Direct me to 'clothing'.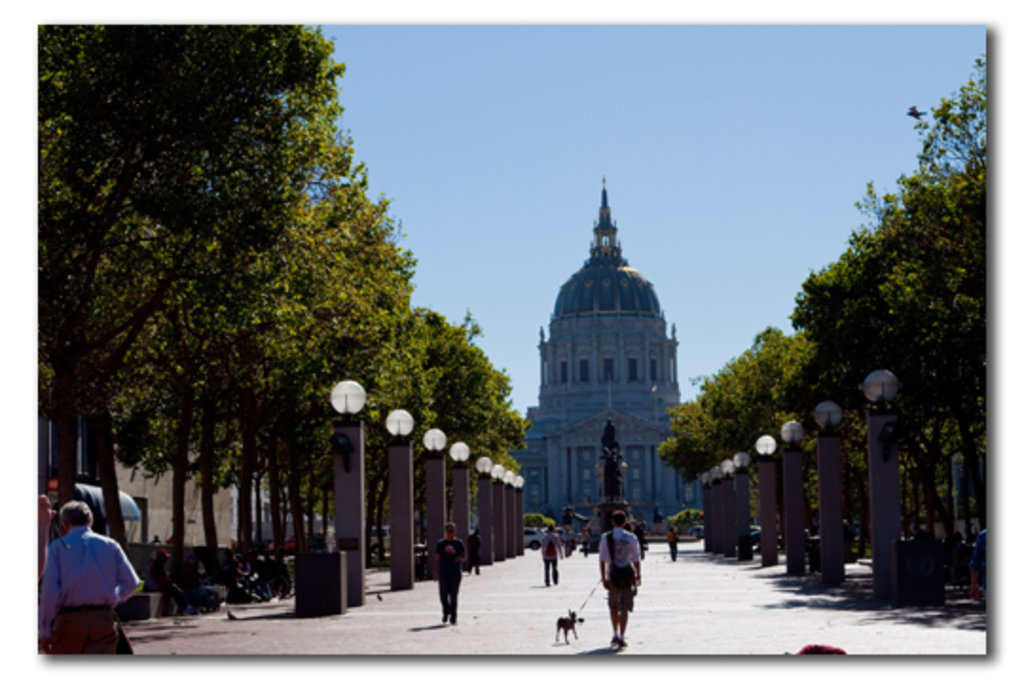
Direction: Rect(434, 539, 465, 620).
